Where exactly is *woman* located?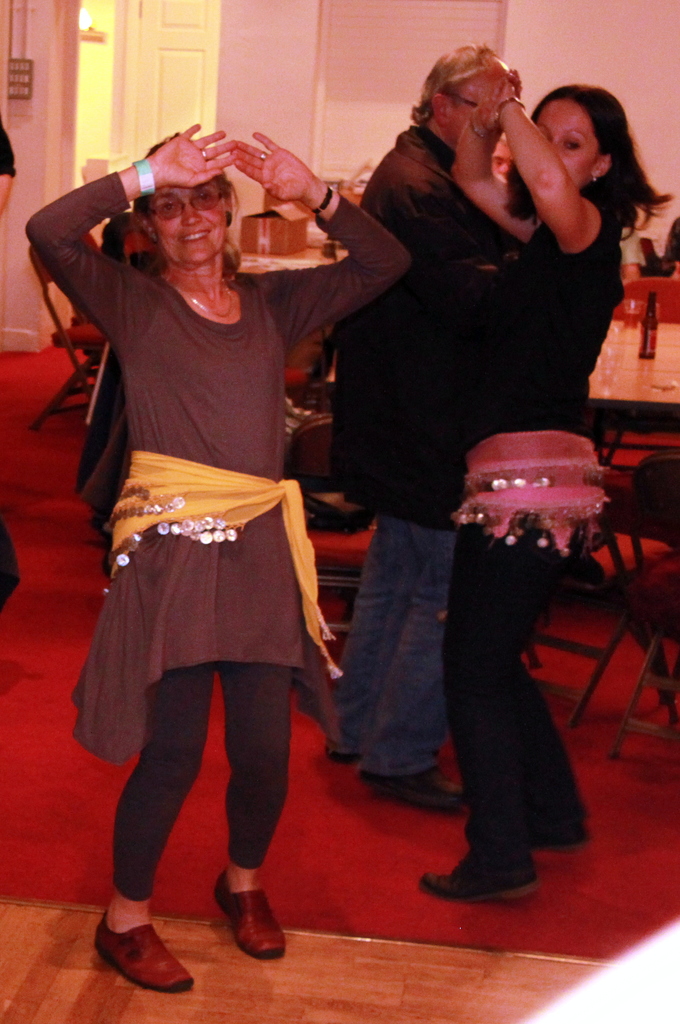
Its bounding box is region(423, 53, 672, 906).
